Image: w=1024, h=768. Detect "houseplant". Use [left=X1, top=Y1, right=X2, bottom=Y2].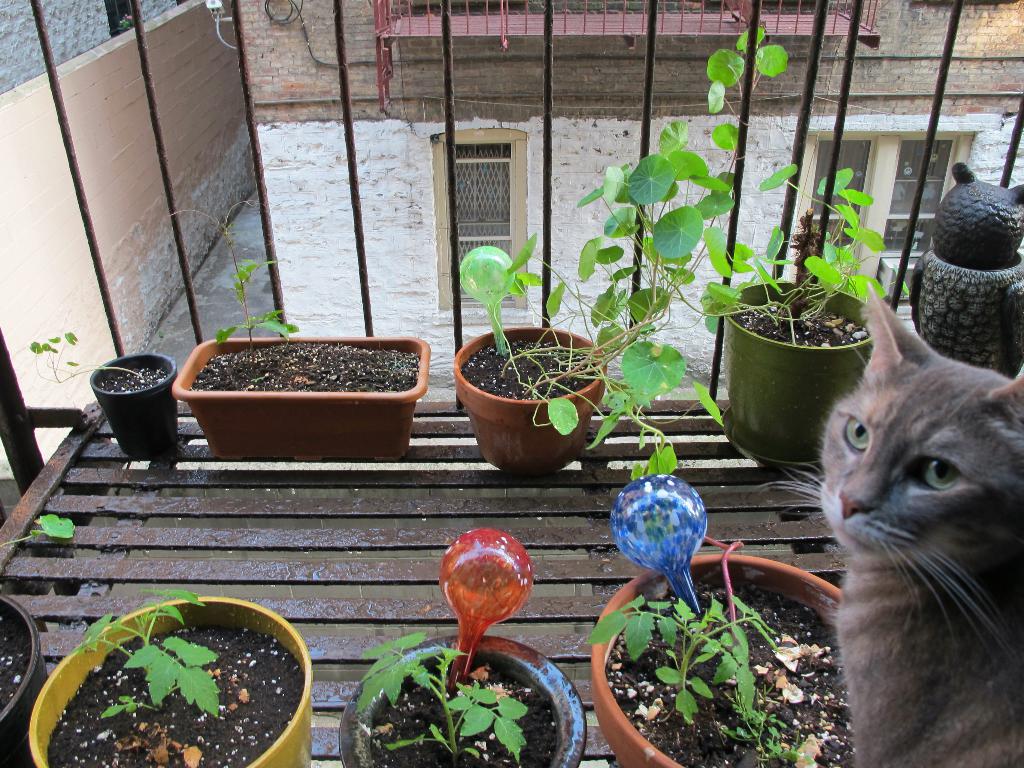
[left=0, top=513, right=82, bottom=767].
